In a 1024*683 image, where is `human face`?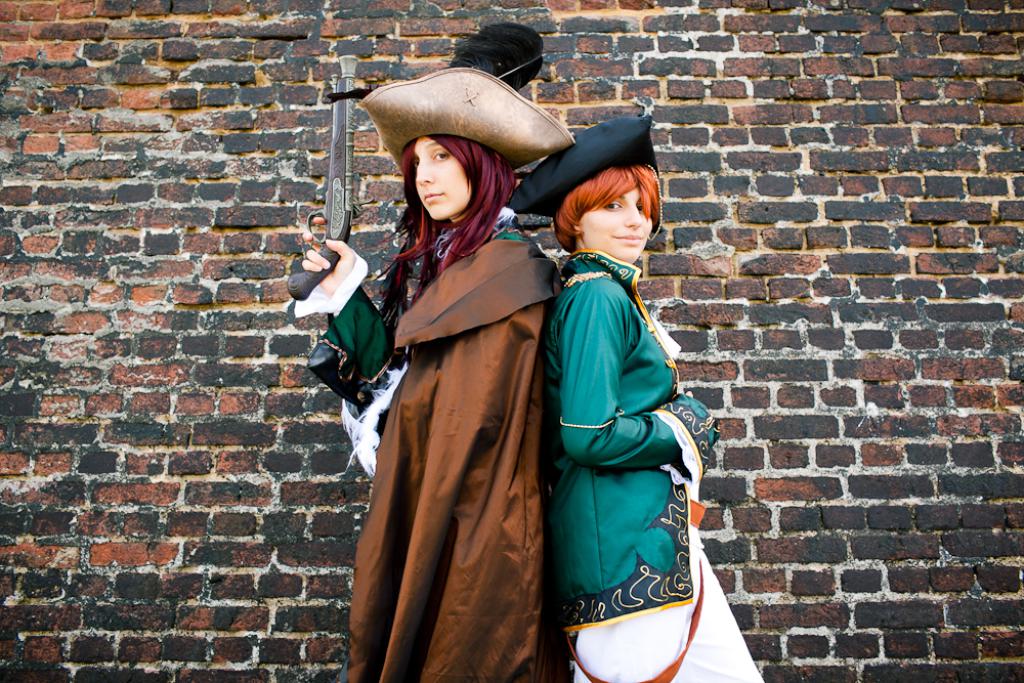
region(412, 133, 470, 224).
